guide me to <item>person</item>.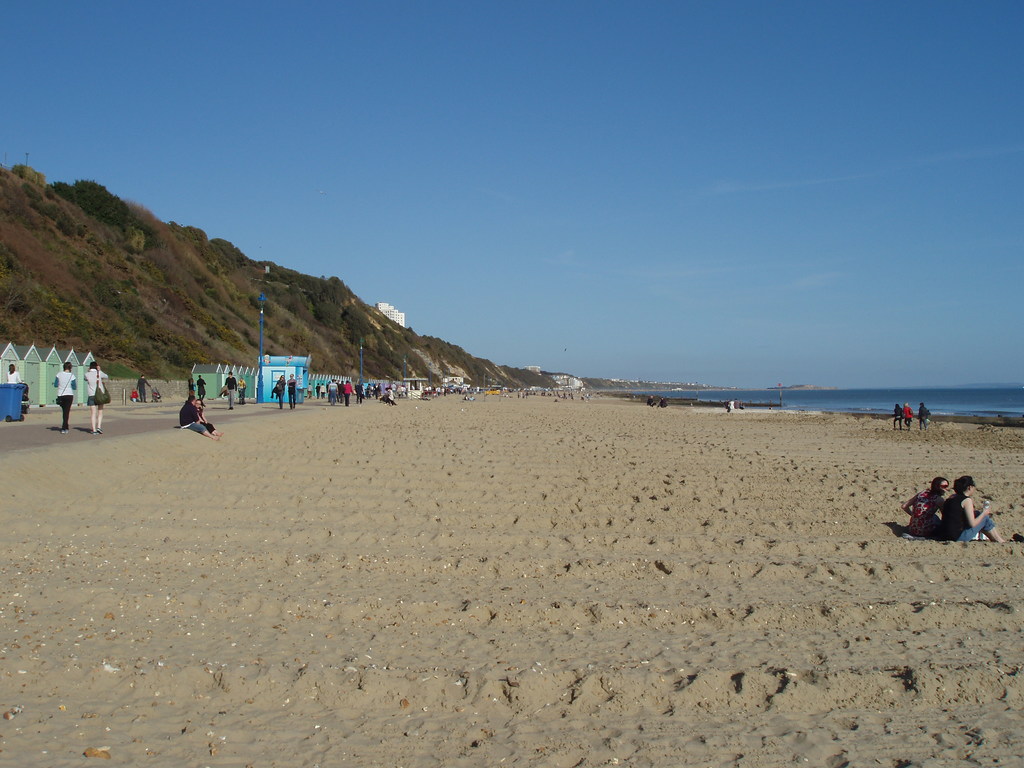
Guidance: 920:401:927:429.
